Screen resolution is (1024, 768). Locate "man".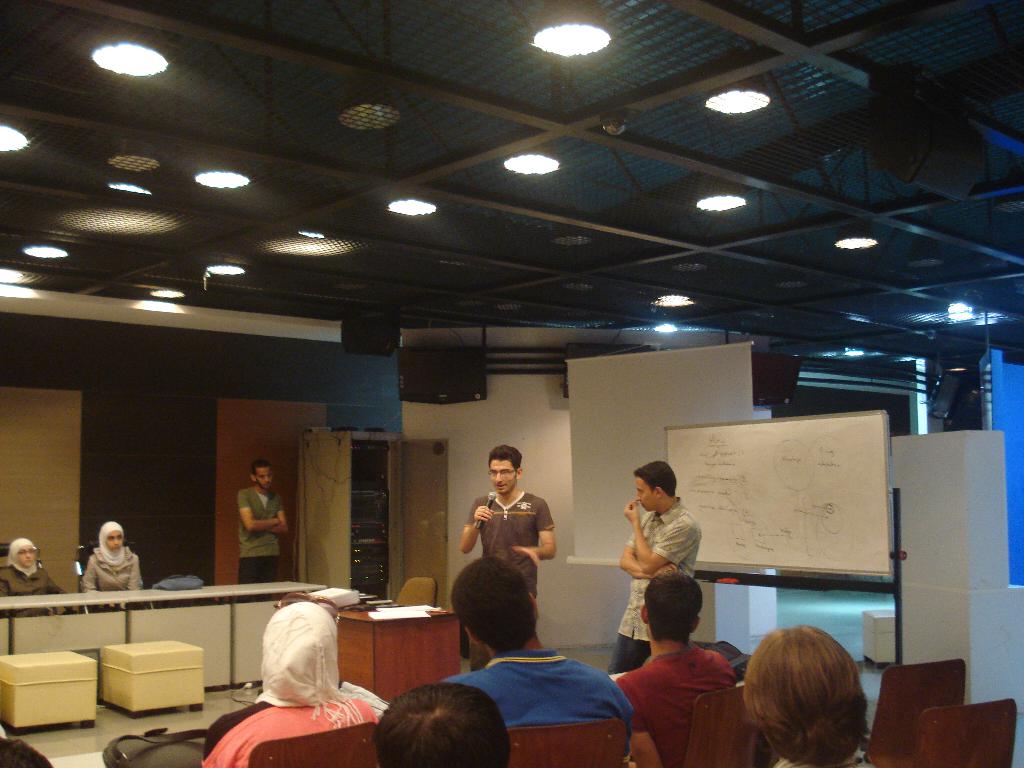
608/566/735/767.
